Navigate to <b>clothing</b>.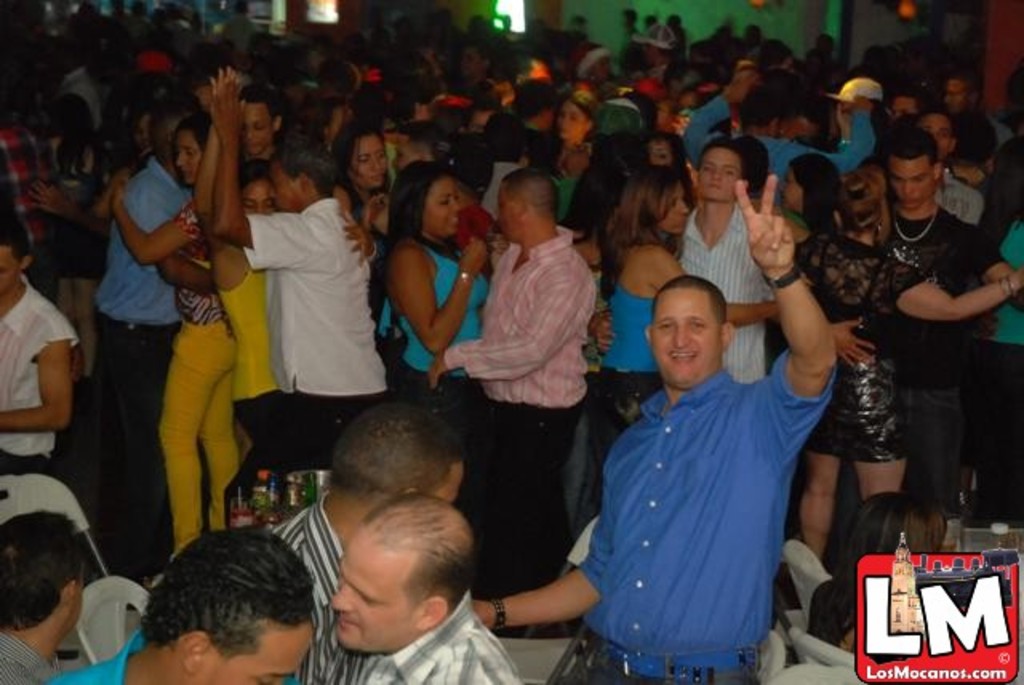
Navigation target: (left=358, top=592, right=517, bottom=683).
